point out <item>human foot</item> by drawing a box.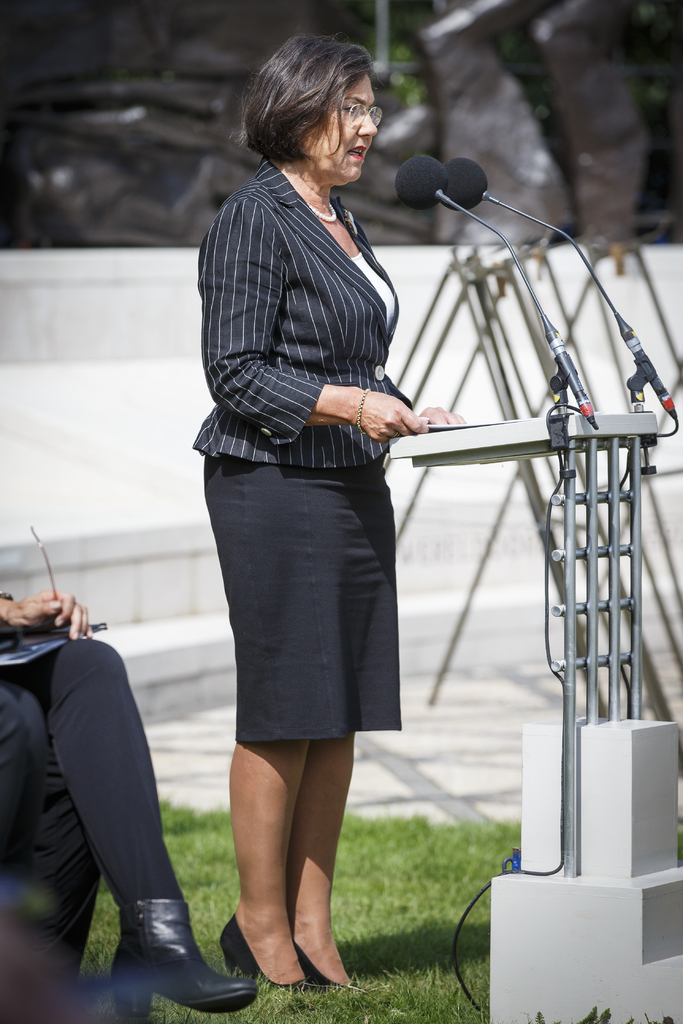
rect(114, 903, 259, 1012).
